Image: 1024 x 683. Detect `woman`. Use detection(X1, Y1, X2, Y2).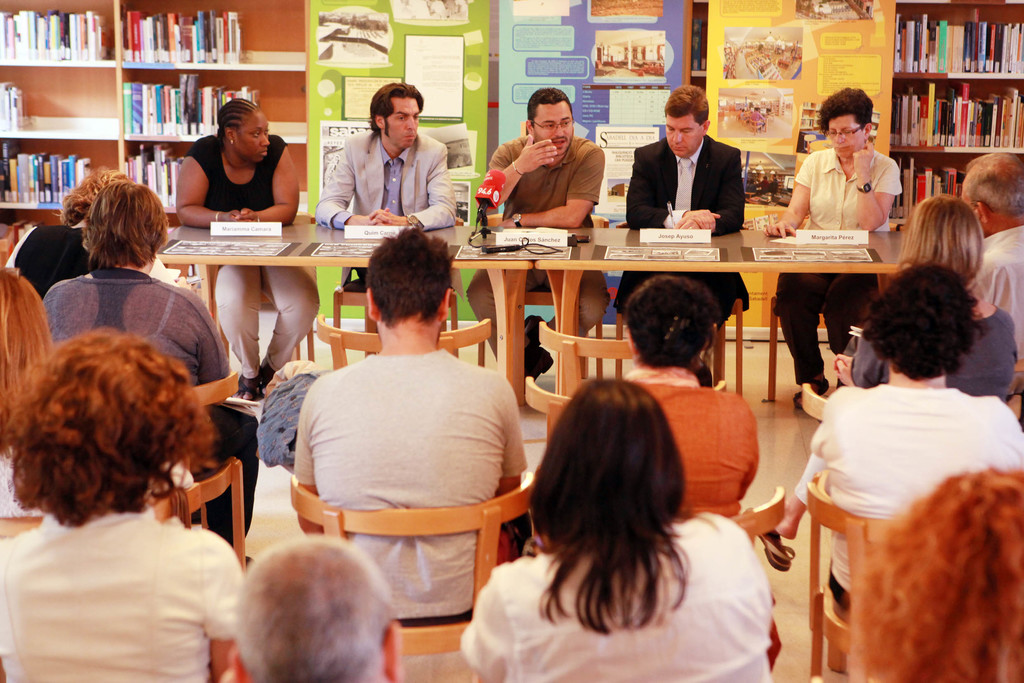
detection(844, 468, 1023, 682).
